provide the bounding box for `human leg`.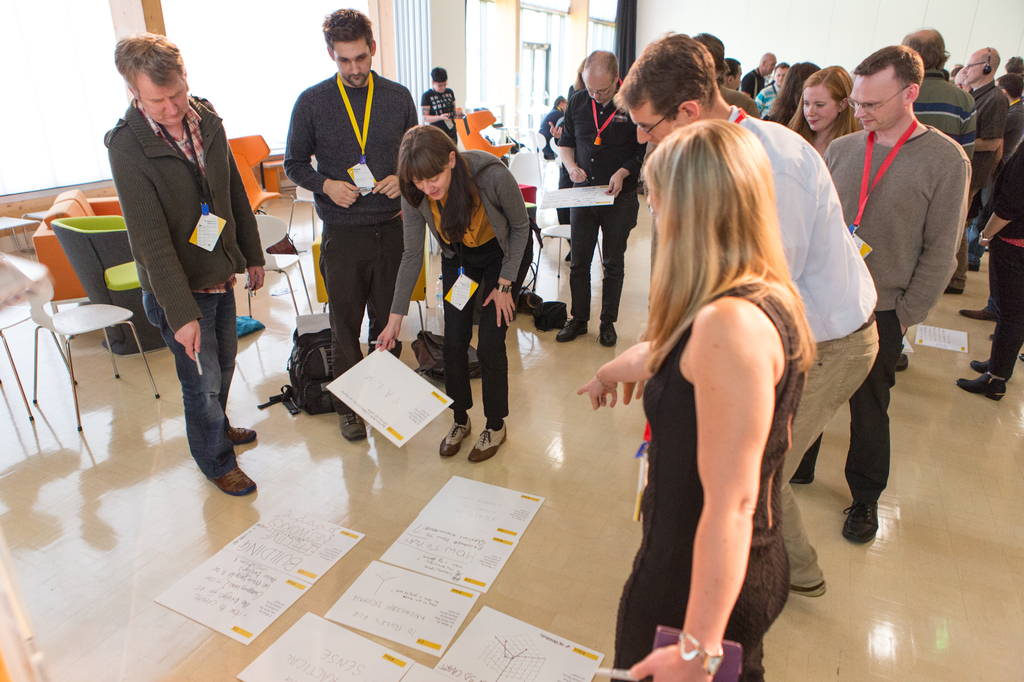
<box>771,347,876,599</box>.
